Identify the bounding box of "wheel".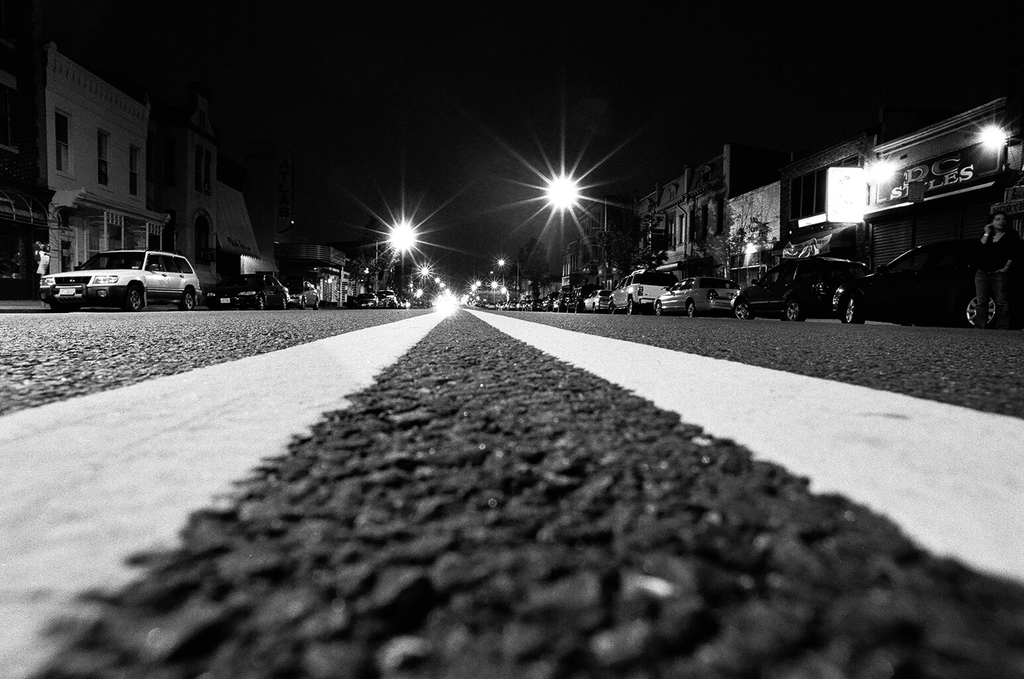
x1=962 y1=289 x2=1001 y2=330.
